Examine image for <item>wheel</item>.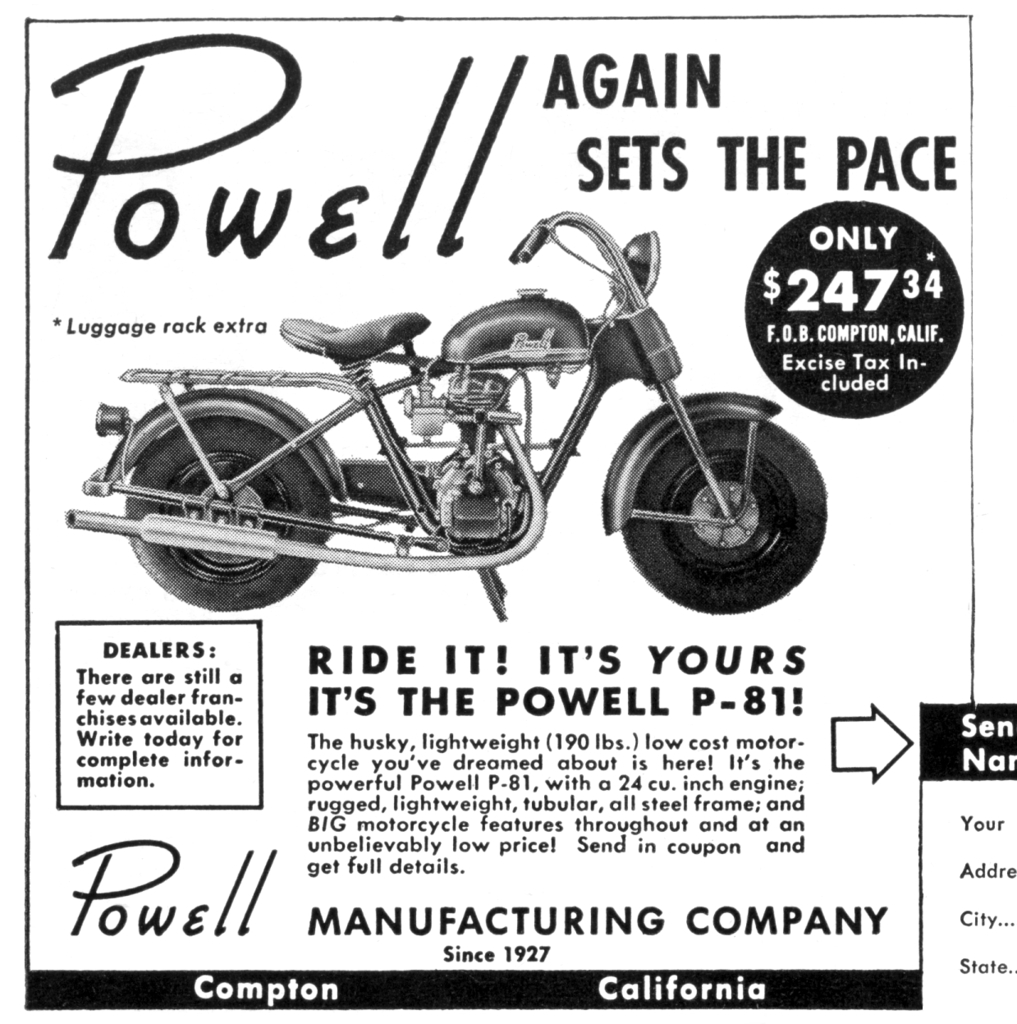
Examination result: x1=620 y1=411 x2=832 y2=617.
